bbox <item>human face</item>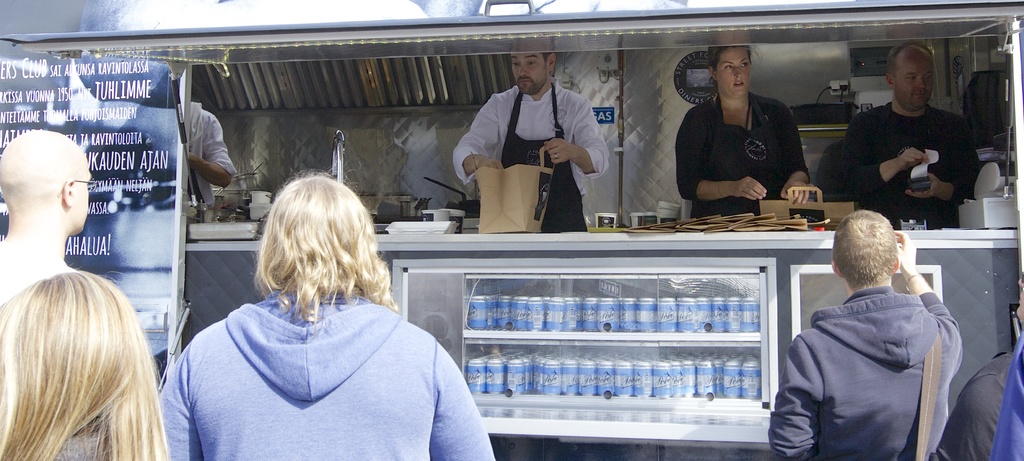
region(510, 52, 546, 94)
